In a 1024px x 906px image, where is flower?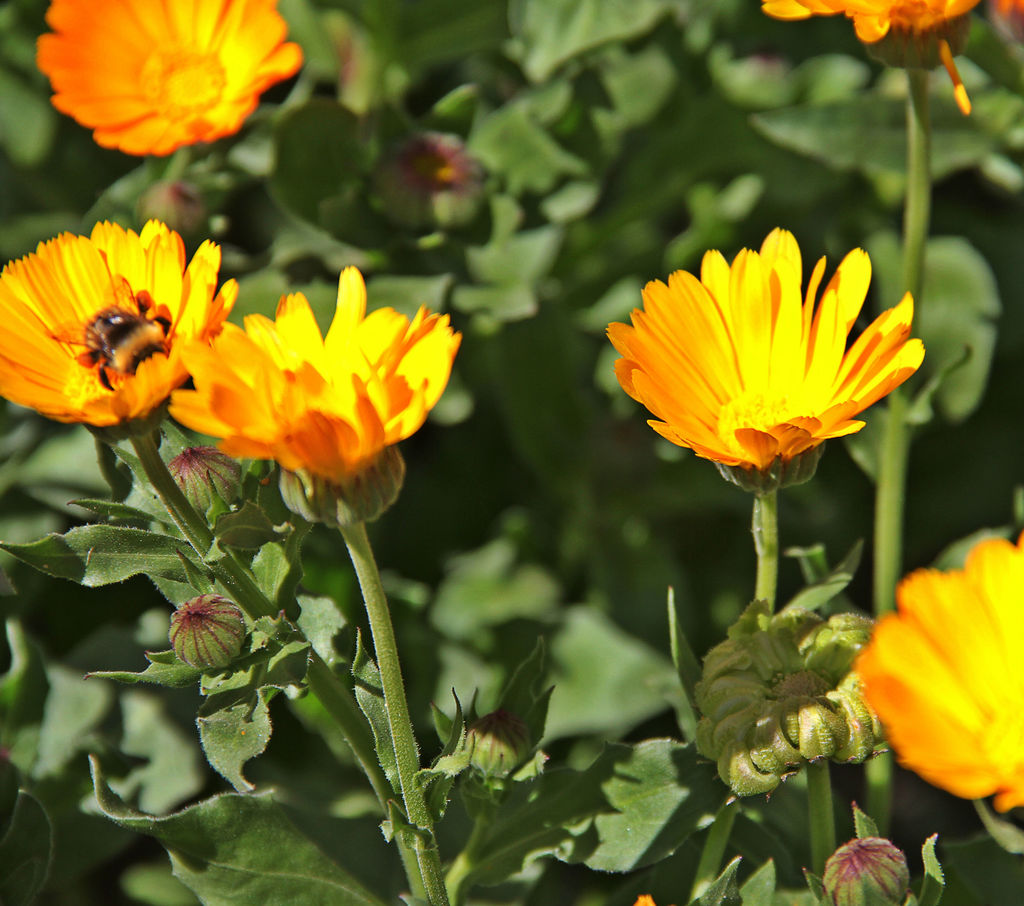
region(161, 263, 463, 521).
